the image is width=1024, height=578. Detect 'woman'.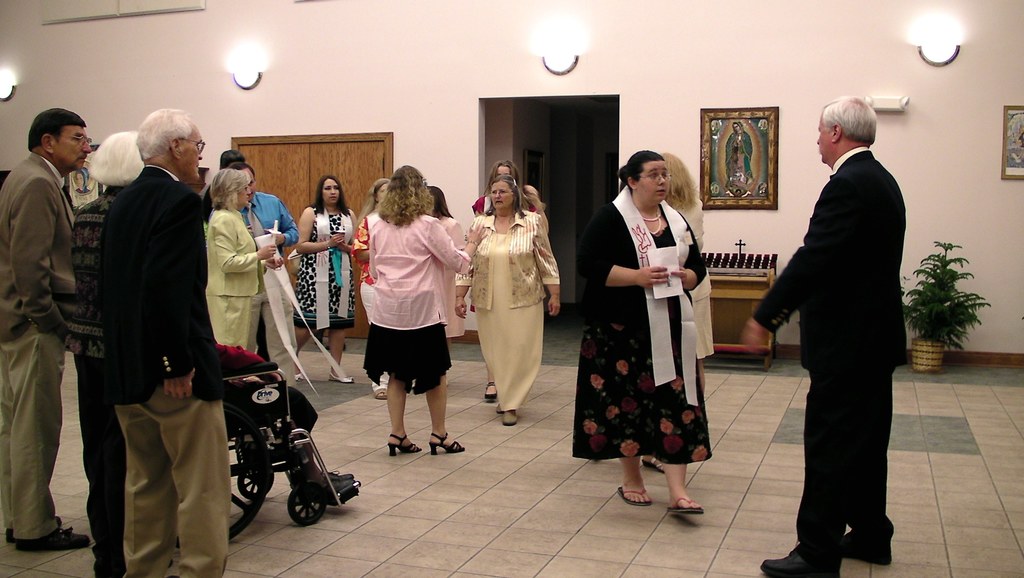
Detection: [x1=477, y1=156, x2=548, y2=392].
